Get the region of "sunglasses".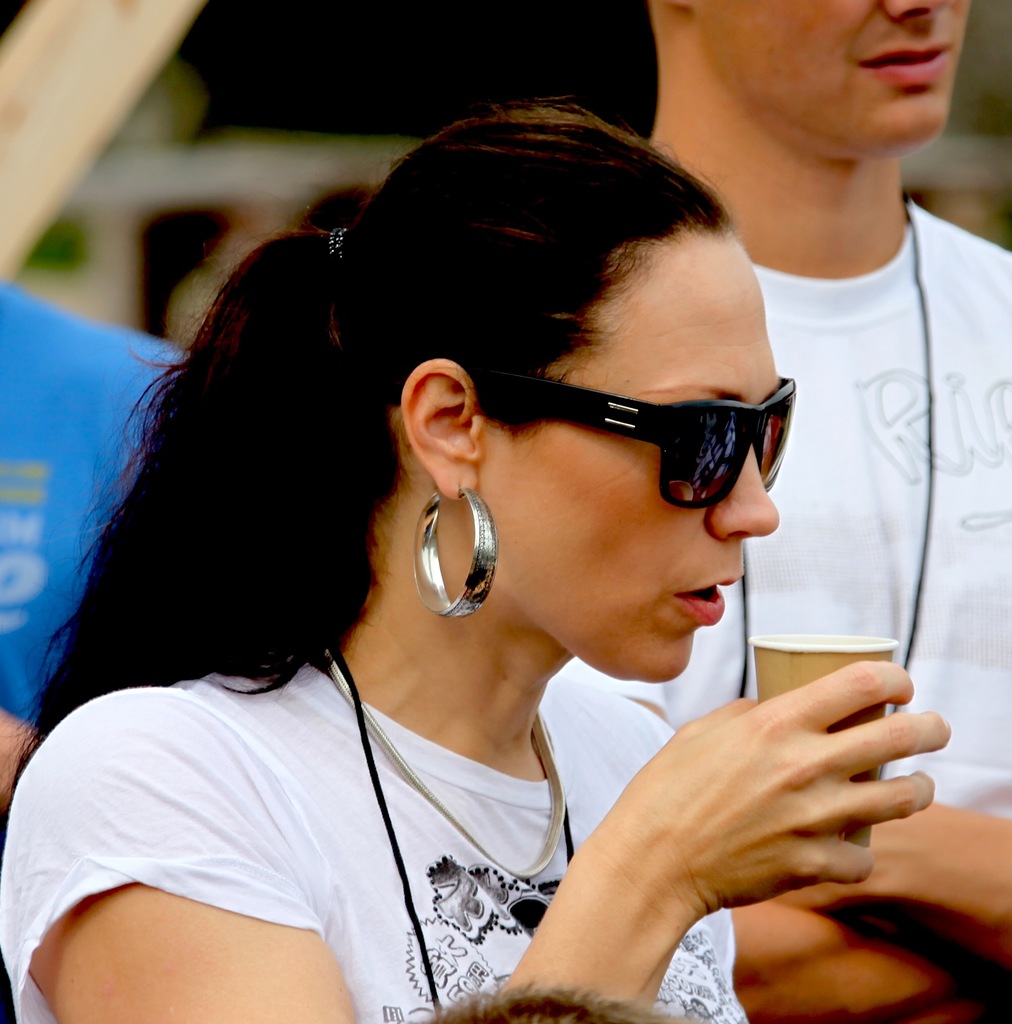
[x1=397, y1=358, x2=796, y2=514].
